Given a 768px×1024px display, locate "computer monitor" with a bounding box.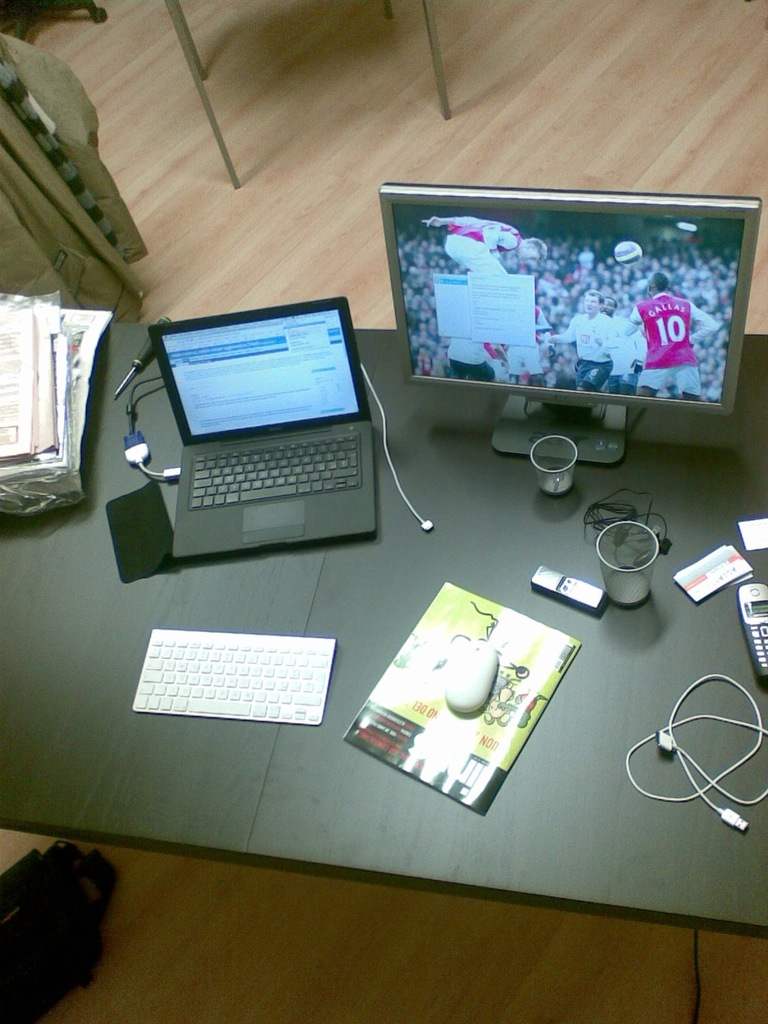
Located: [x1=374, y1=181, x2=763, y2=424].
